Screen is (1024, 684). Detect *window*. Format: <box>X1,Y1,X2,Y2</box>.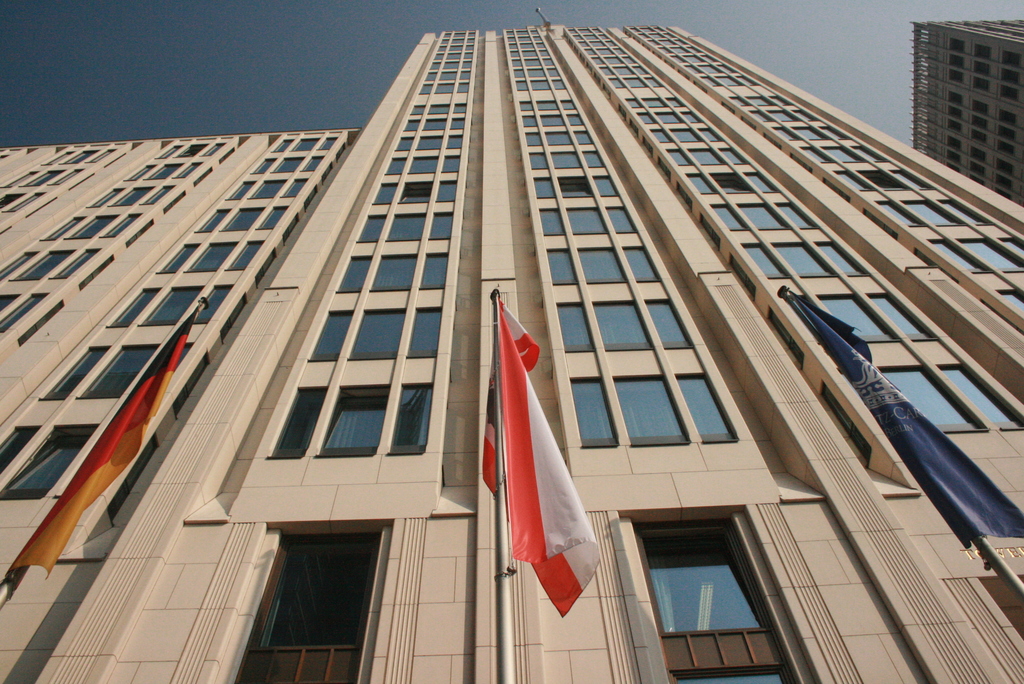
<box>111,288,164,330</box>.
